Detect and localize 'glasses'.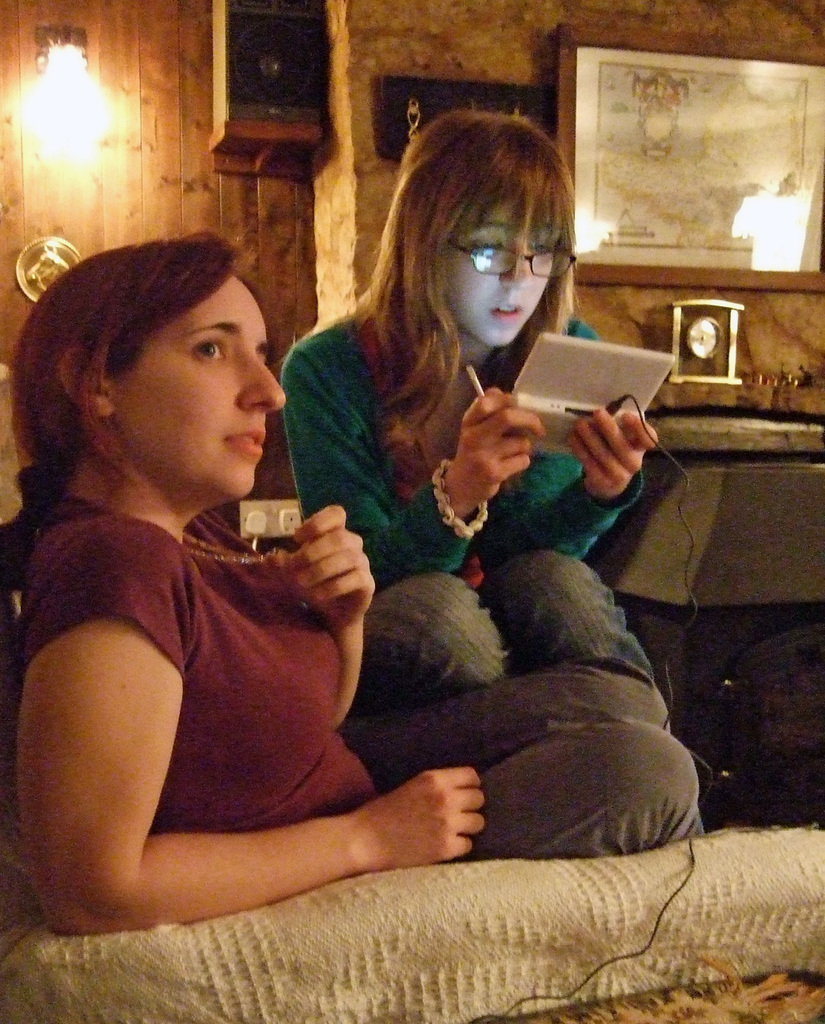
Localized at bbox(447, 227, 580, 284).
